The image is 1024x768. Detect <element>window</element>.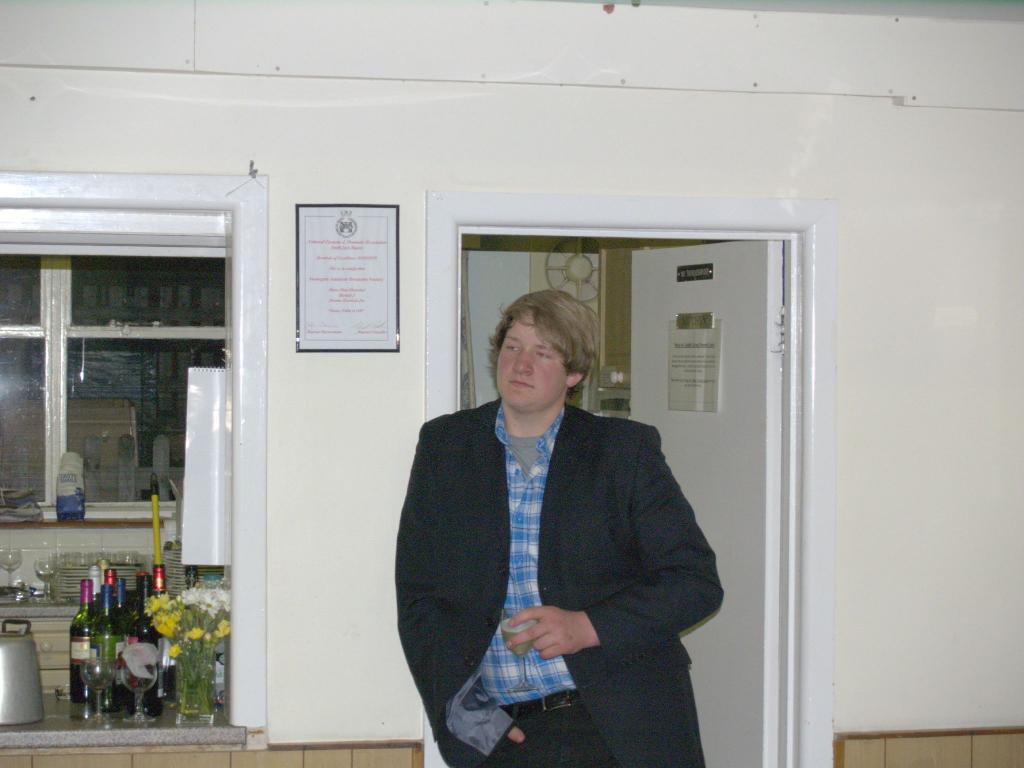
Detection: box=[13, 193, 242, 494].
